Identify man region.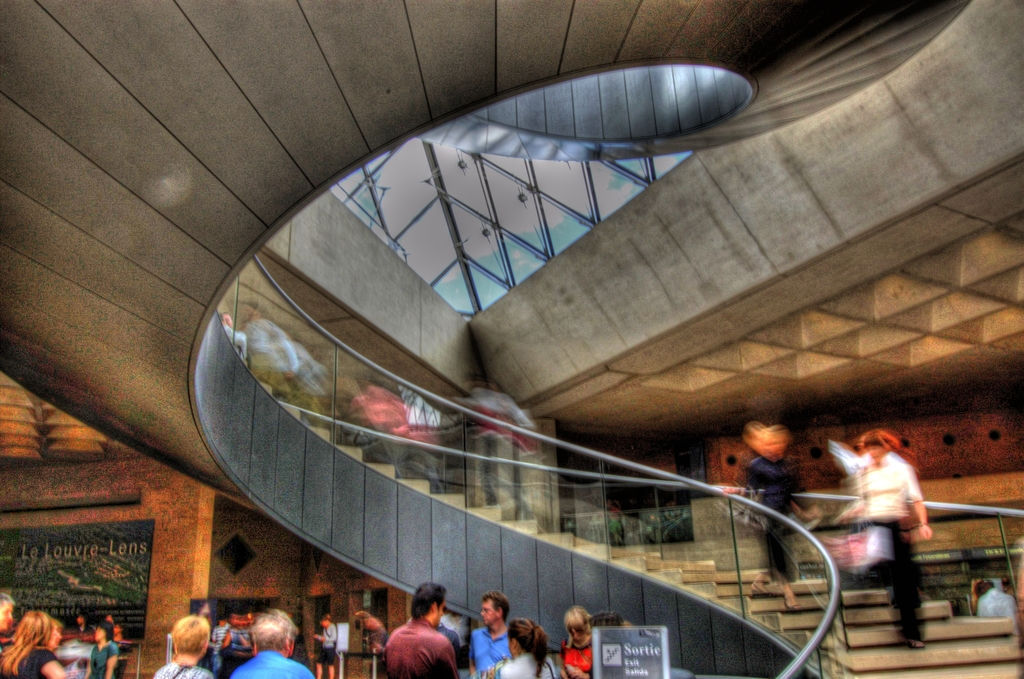
Region: <region>842, 441, 959, 625</region>.
